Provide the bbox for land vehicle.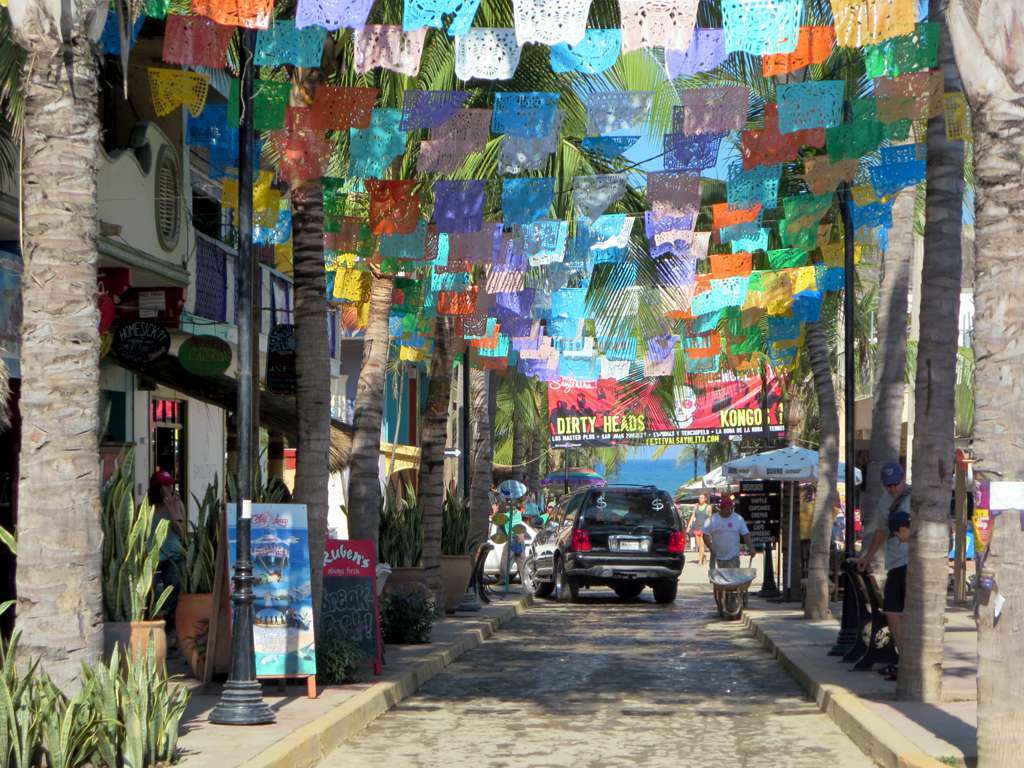
546/481/702/612.
